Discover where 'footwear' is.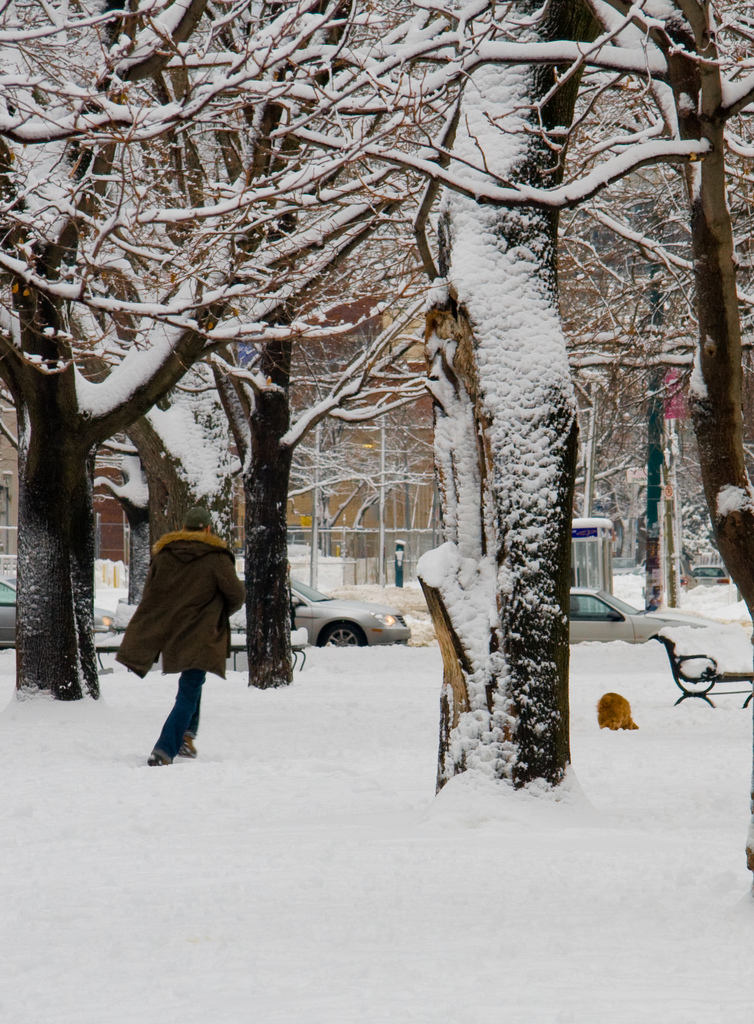
Discovered at bbox=[182, 739, 193, 758].
